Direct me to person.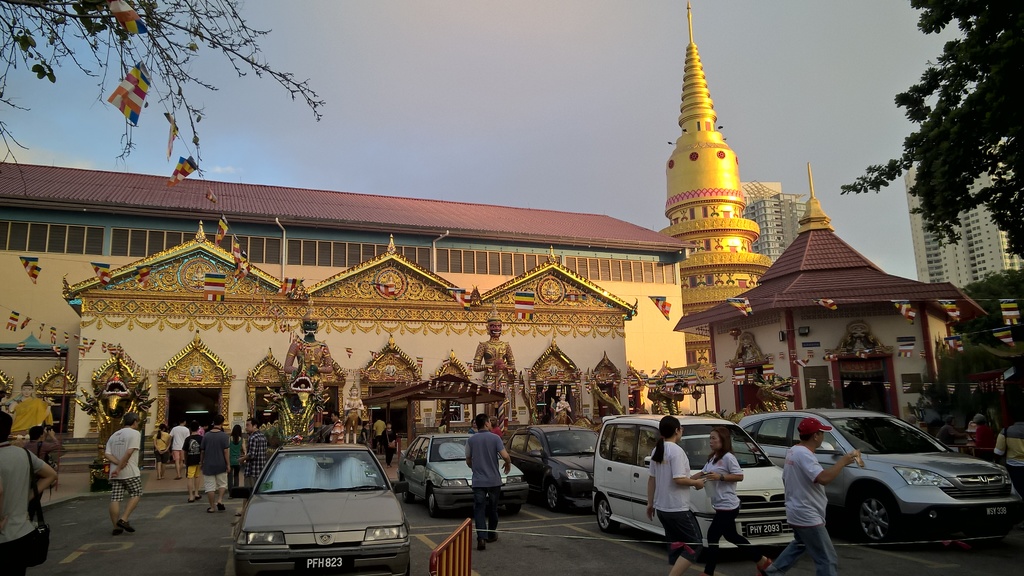
Direction: 696/240/704/252.
